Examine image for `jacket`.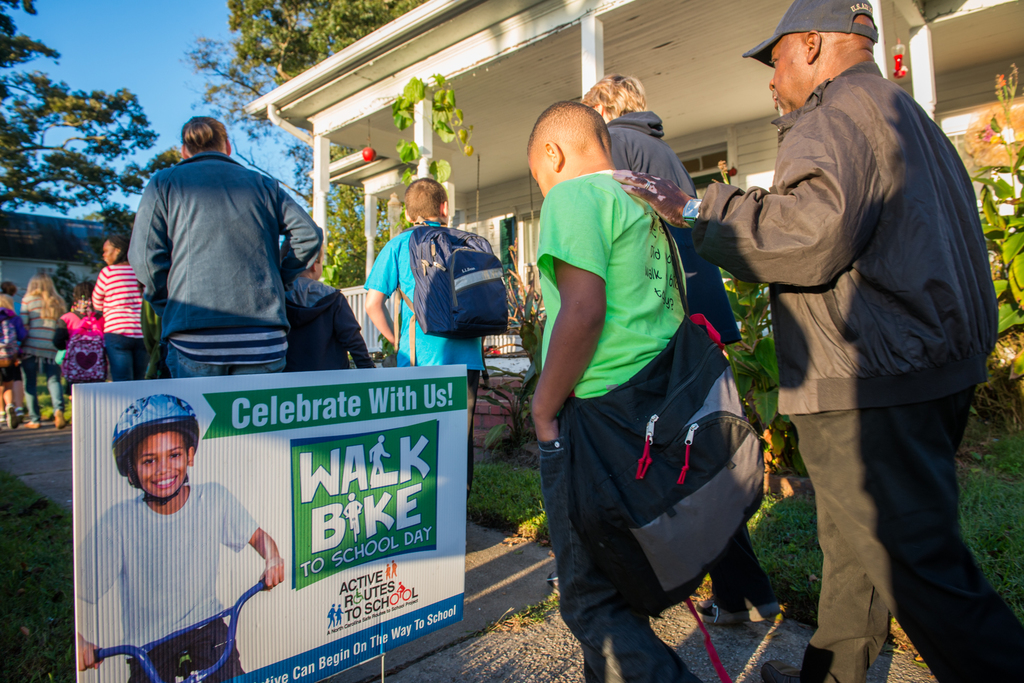
Examination result: l=122, t=128, r=316, b=337.
